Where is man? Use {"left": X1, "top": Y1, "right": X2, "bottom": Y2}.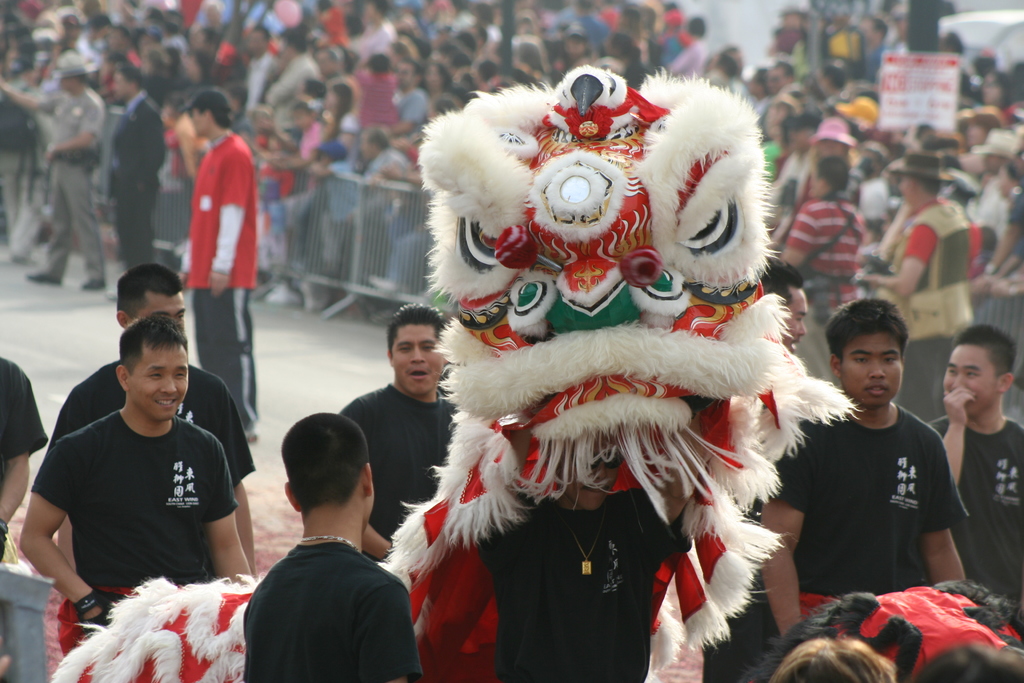
{"left": 927, "top": 323, "right": 1023, "bottom": 638}.
